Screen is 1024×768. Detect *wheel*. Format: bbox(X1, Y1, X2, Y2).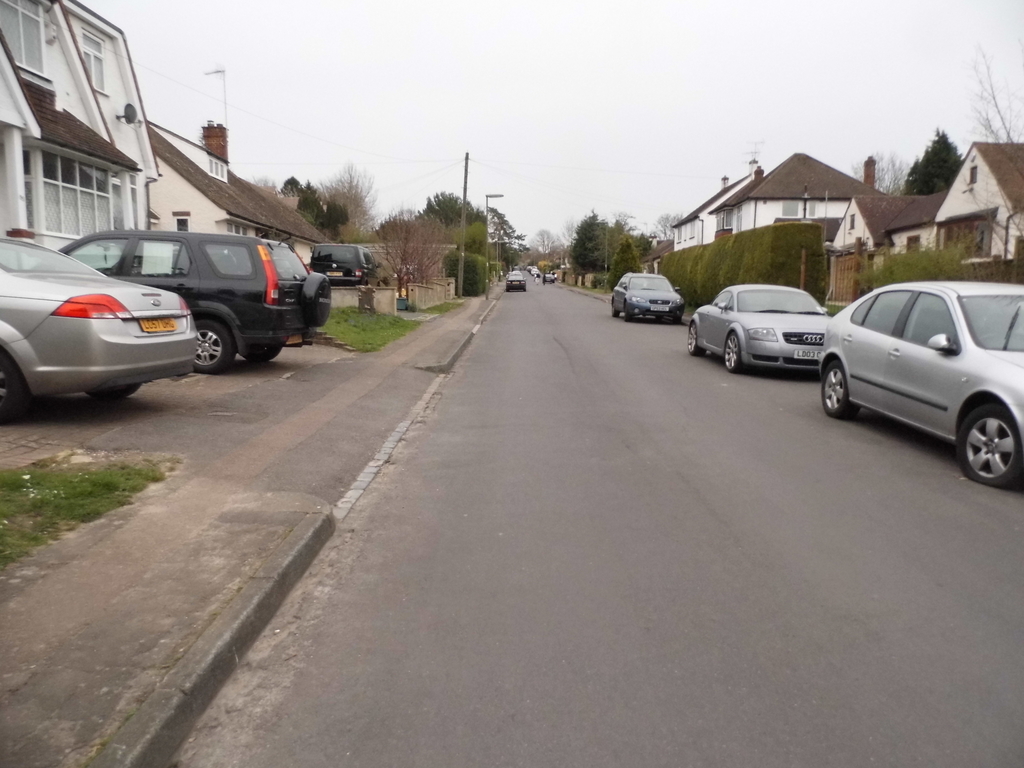
bbox(655, 315, 661, 323).
